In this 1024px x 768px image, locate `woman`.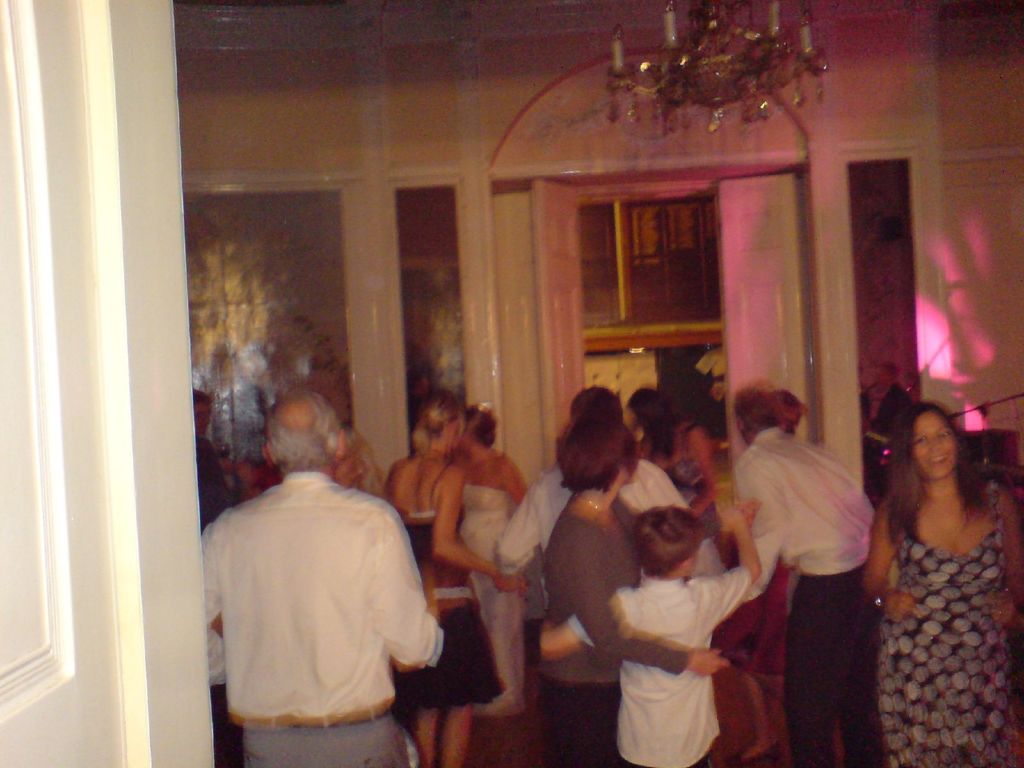
Bounding box: 620/387/747/569.
